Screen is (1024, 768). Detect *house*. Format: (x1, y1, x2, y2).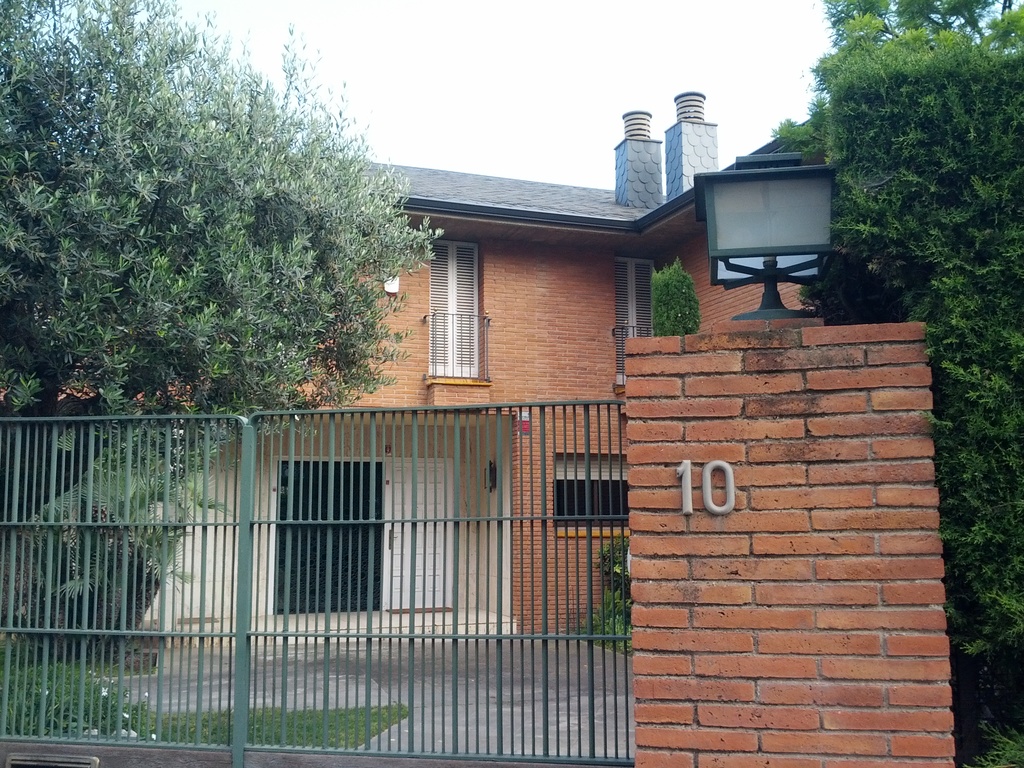
(60, 92, 790, 646).
